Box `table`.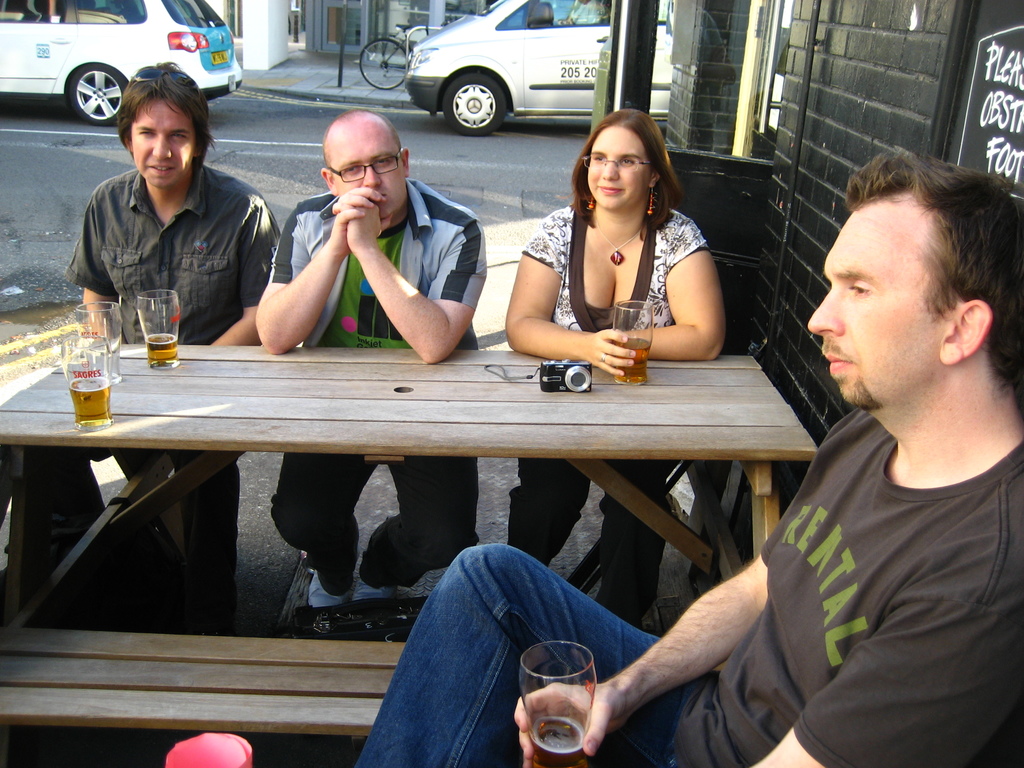
{"x1": 0, "y1": 326, "x2": 847, "y2": 614}.
